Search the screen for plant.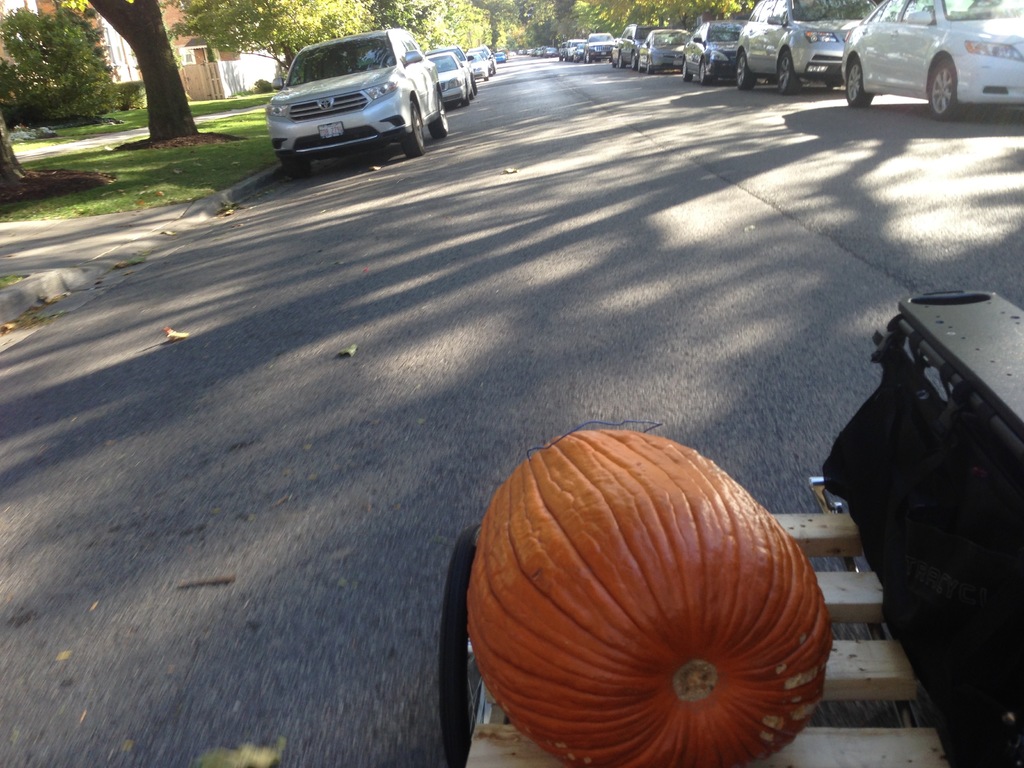
Found at 250 80 280 95.
